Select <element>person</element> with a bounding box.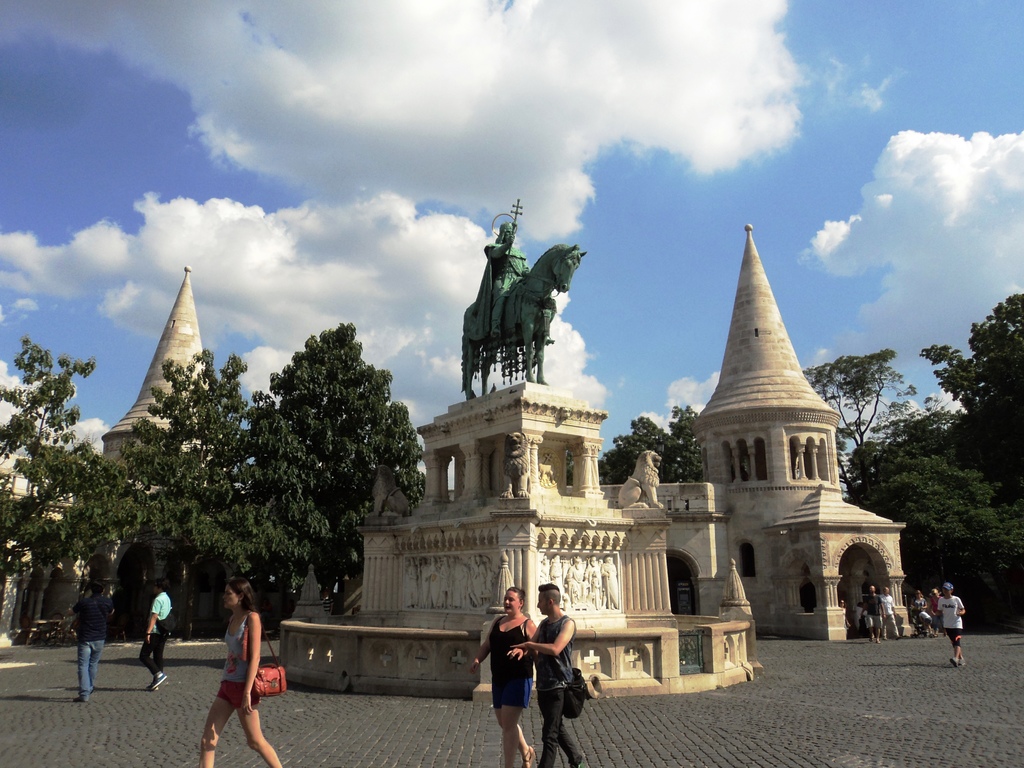
(481,221,555,343).
